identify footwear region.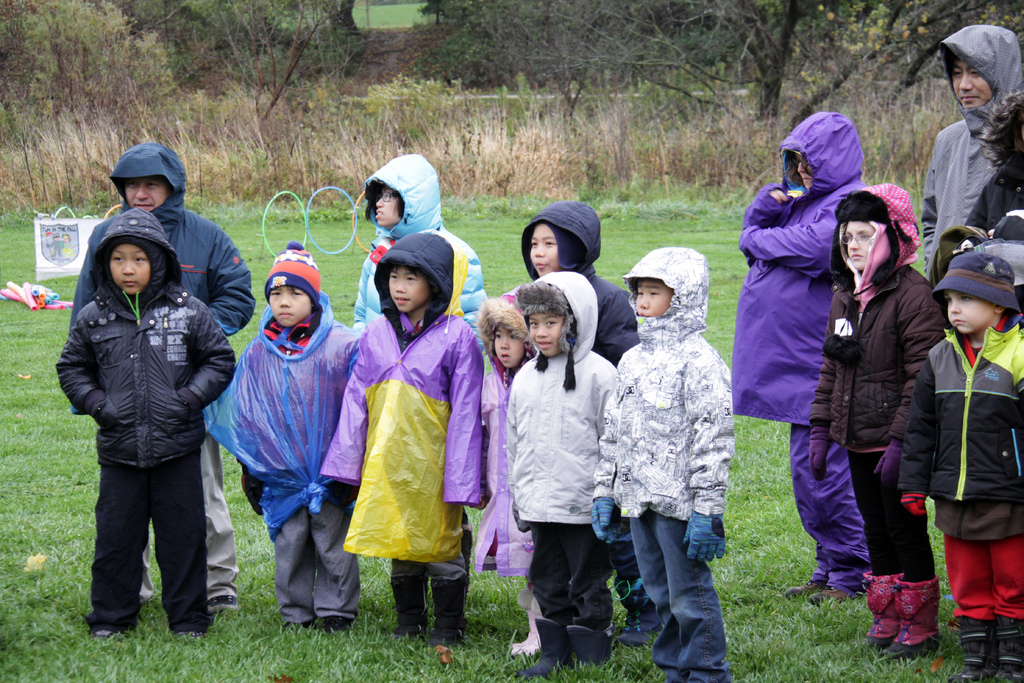
Region: 811,586,854,609.
